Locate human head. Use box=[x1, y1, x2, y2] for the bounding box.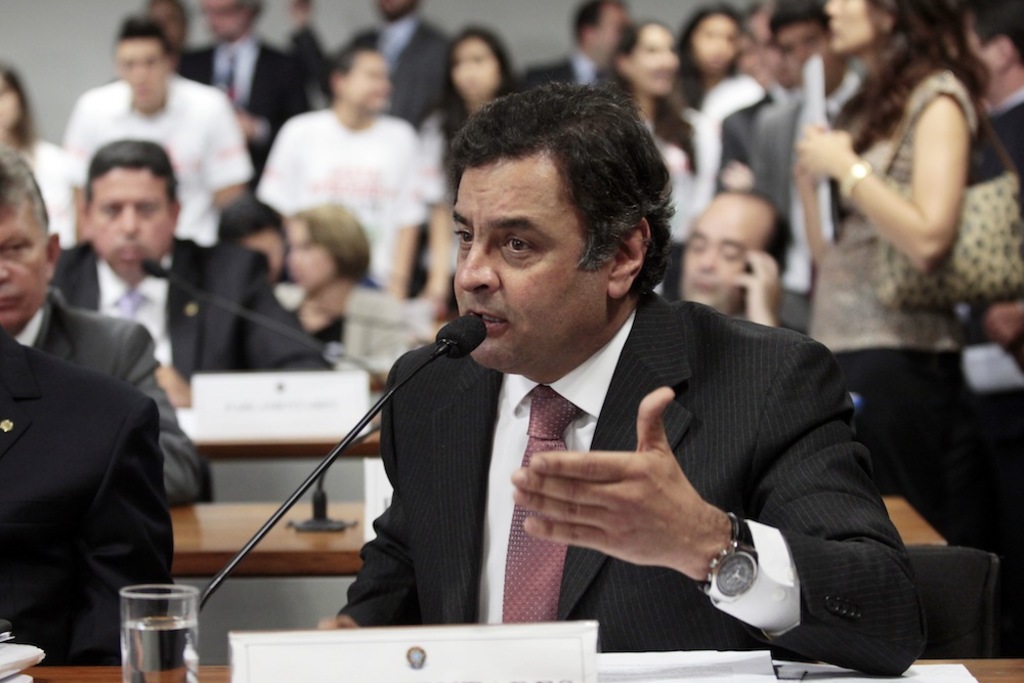
box=[287, 203, 365, 297].
